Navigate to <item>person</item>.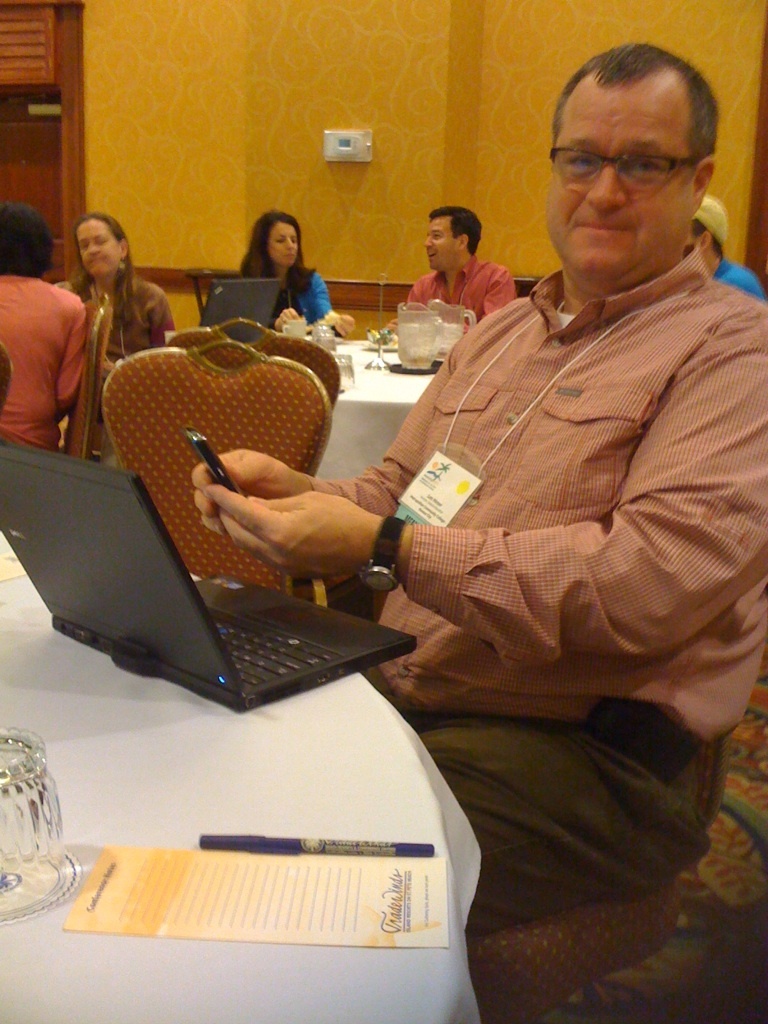
Navigation target: locate(687, 195, 763, 297).
